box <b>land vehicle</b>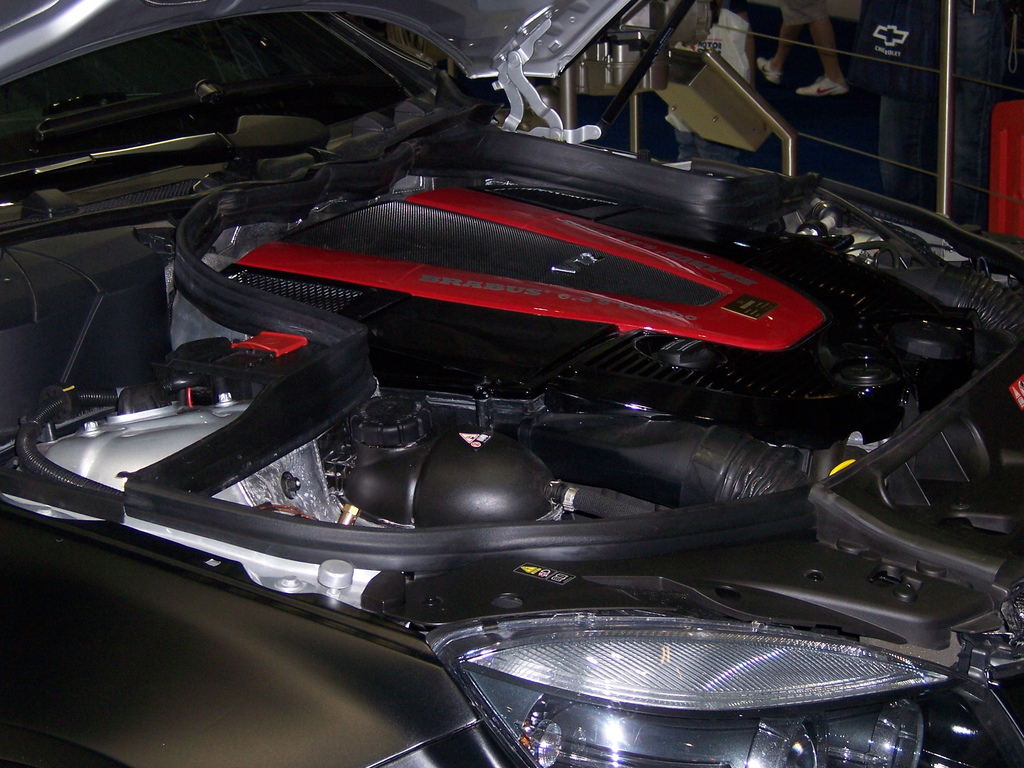
bbox=[77, 20, 1011, 767]
